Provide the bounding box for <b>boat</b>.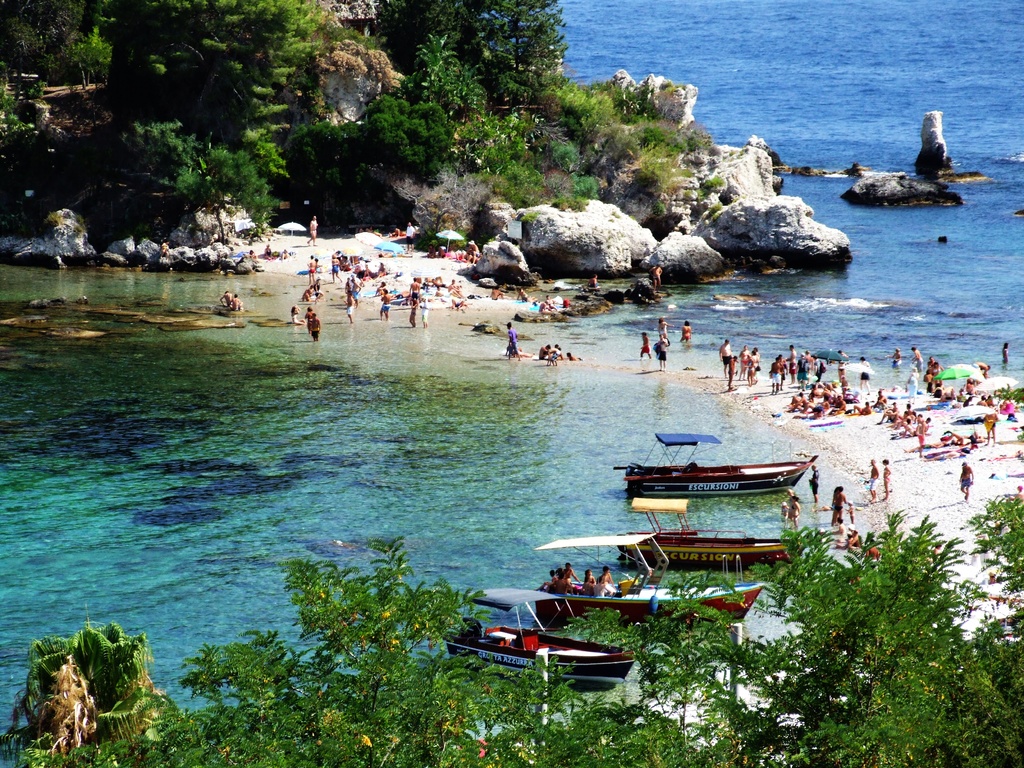
pyautogui.locateOnScreen(440, 578, 636, 688).
